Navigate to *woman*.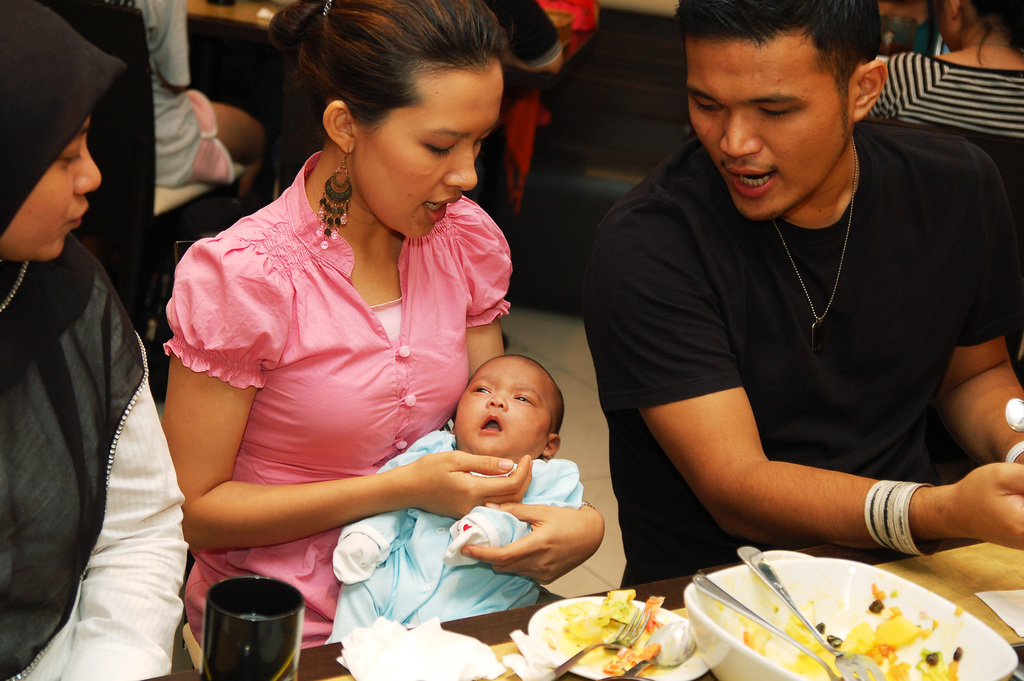
Navigation target: region(0, 0, 190, 680).
